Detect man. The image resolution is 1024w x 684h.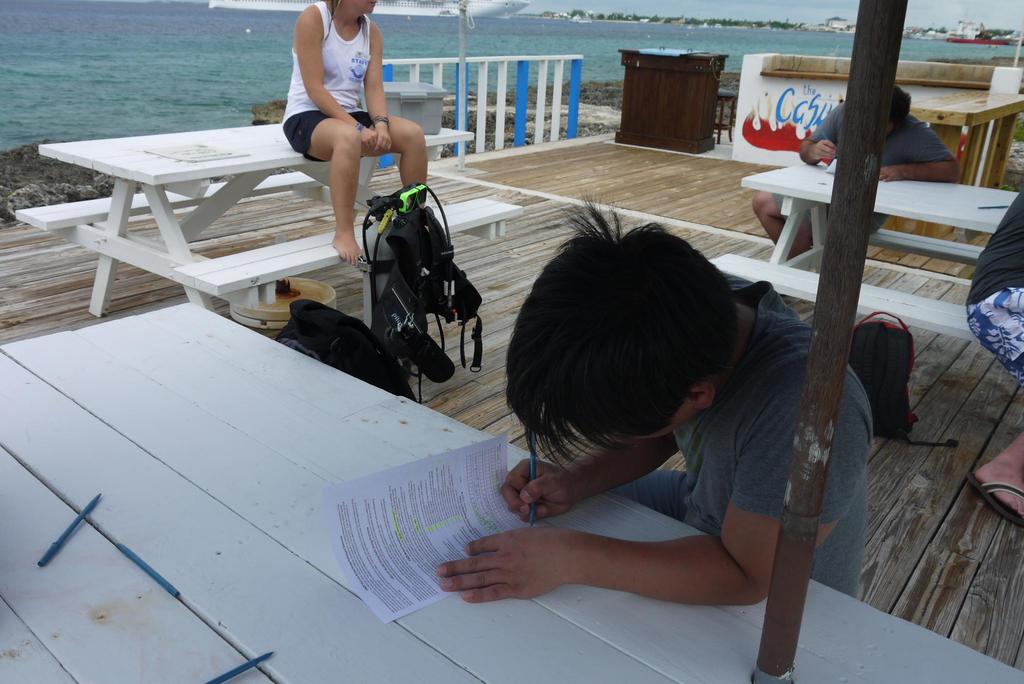
[x1=749, y1=79, x2=964, y2=256].
